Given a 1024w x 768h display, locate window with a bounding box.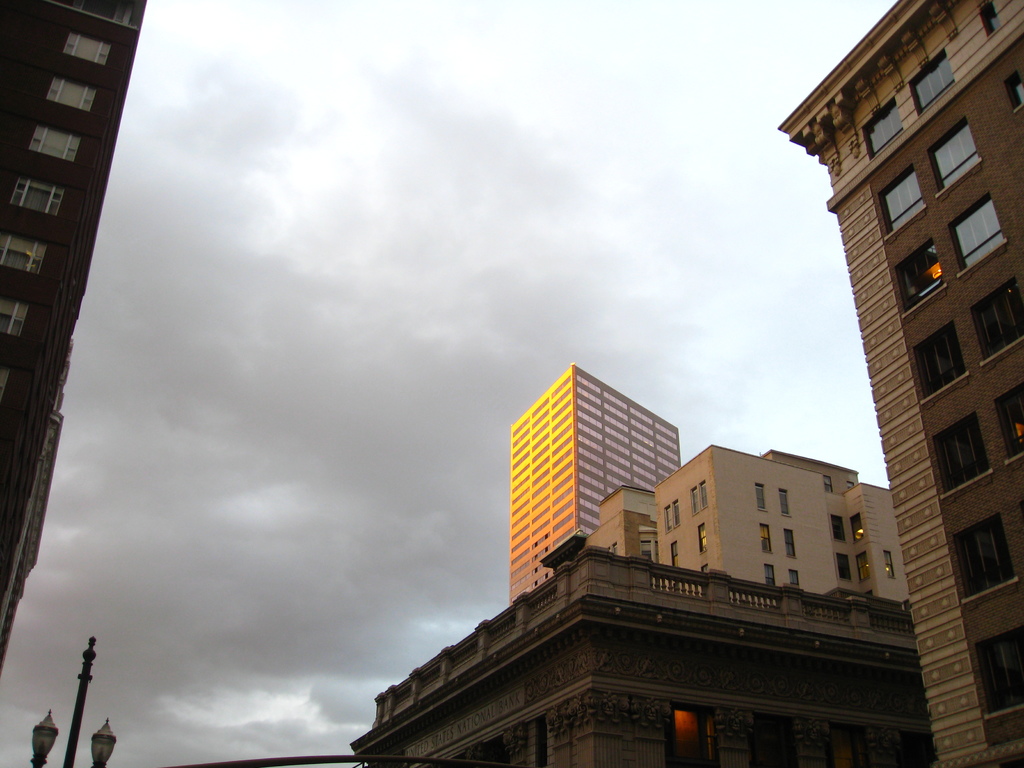
Located: detection(666, 708, 719, 767).
